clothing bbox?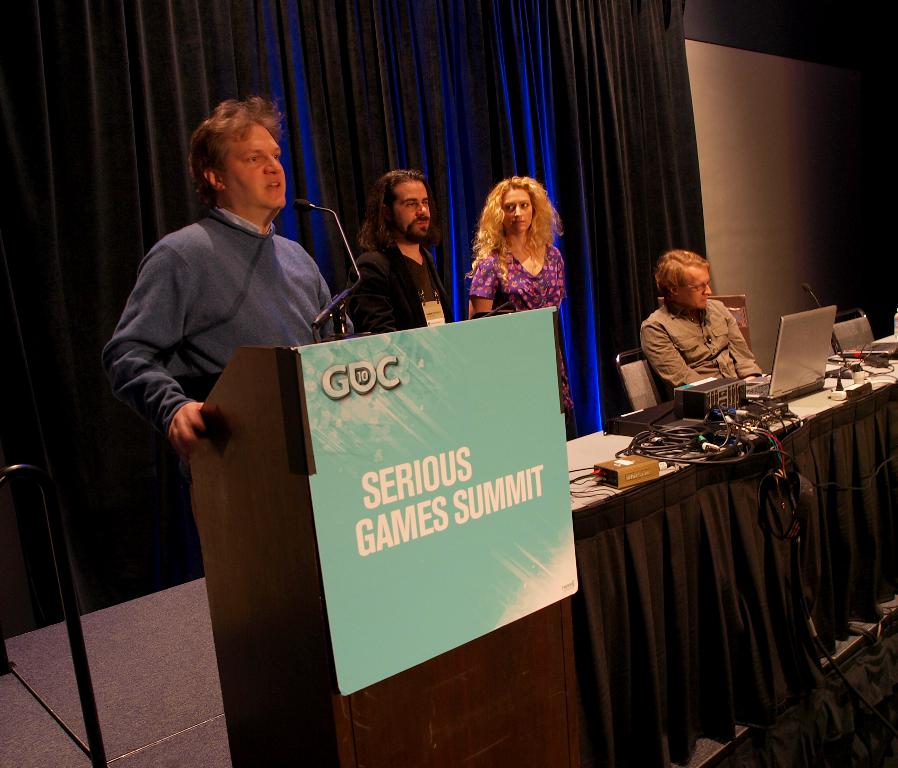
select_region(100, 202, 354, 432)
